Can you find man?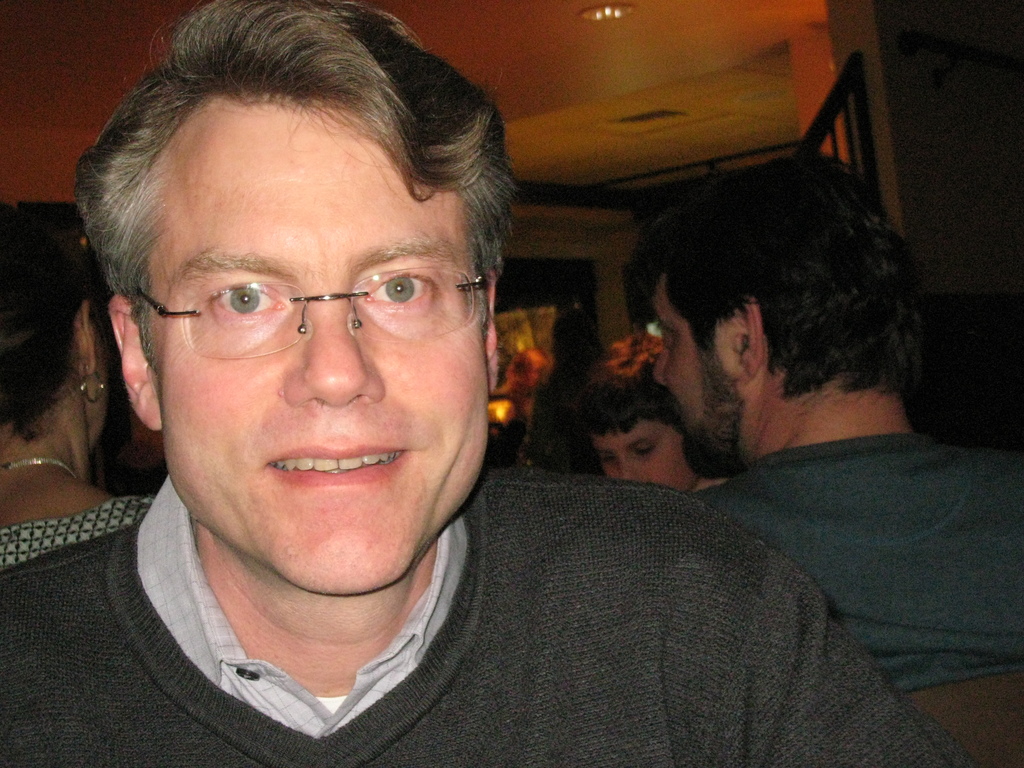
Yes, bounding box: 0 0 981 767.
